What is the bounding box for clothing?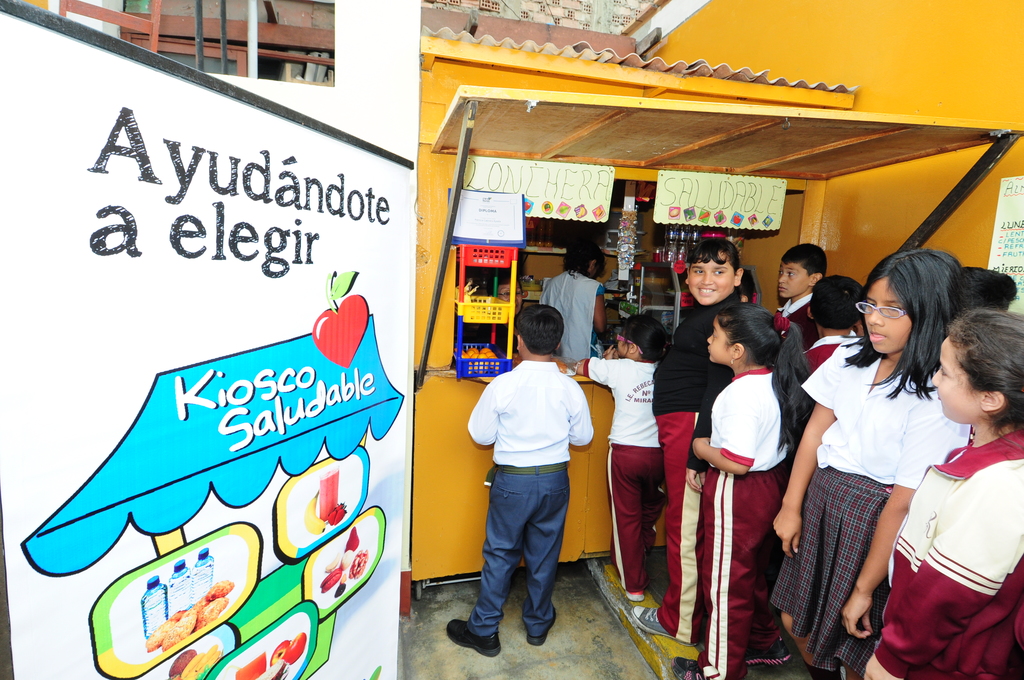
bbox=(857, 419, 1023, 679).
